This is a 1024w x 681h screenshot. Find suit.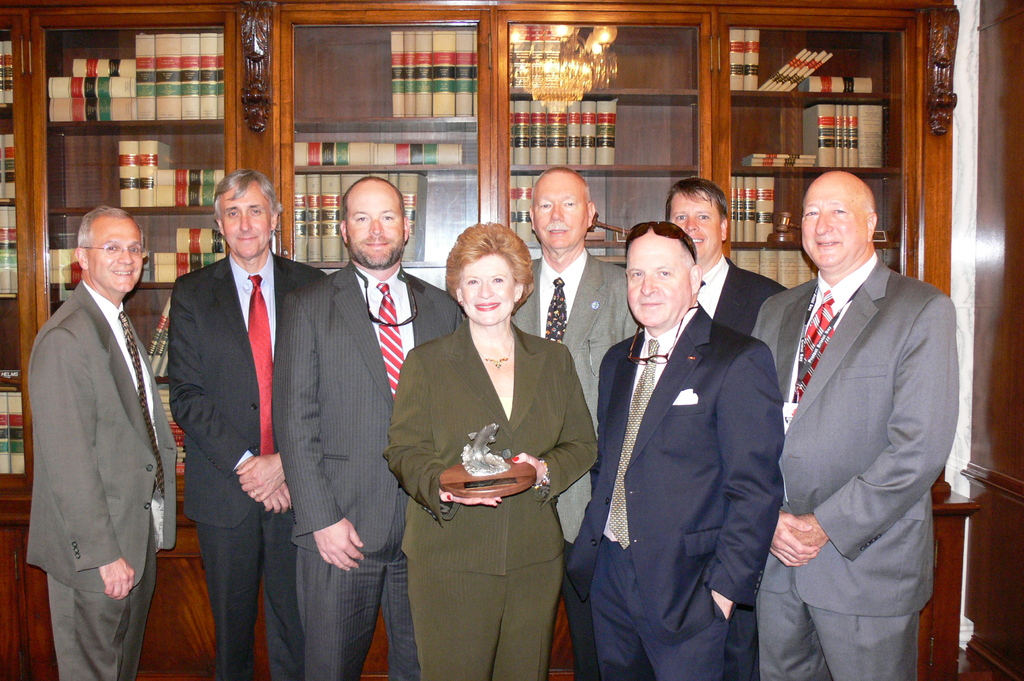
Bounding box: [x1=509, y1=246, x2=644, y2=680].
